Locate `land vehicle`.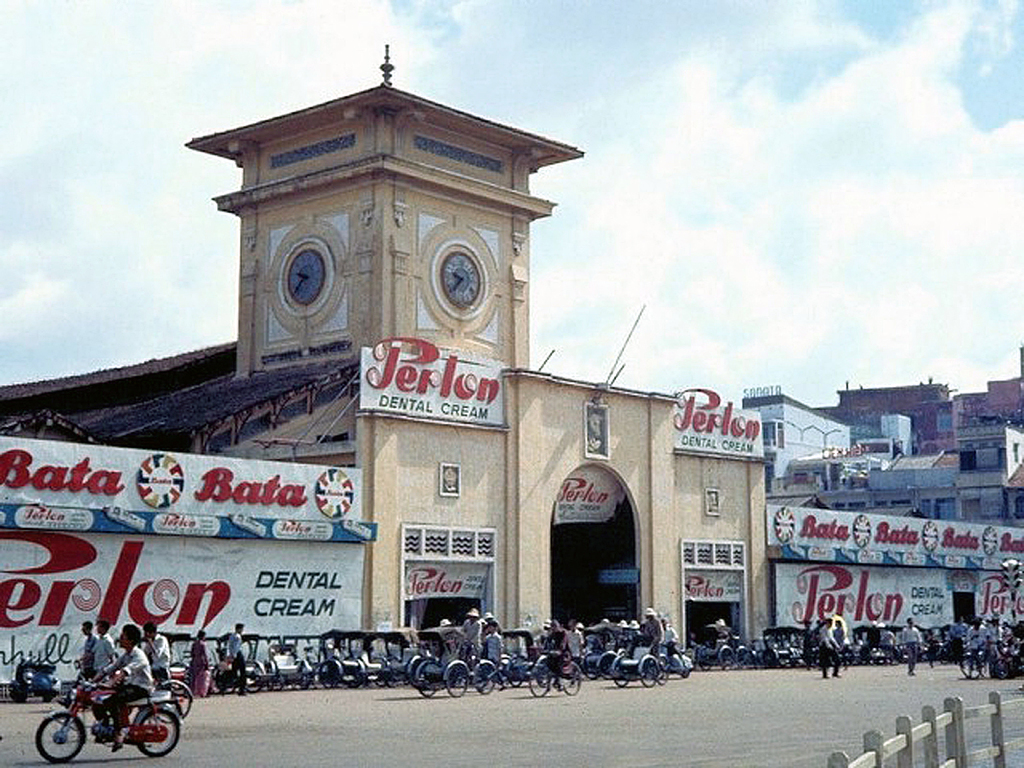
Bounding box: {"left": 588, "top": 620, "right": 609, "bottom": 673}.
